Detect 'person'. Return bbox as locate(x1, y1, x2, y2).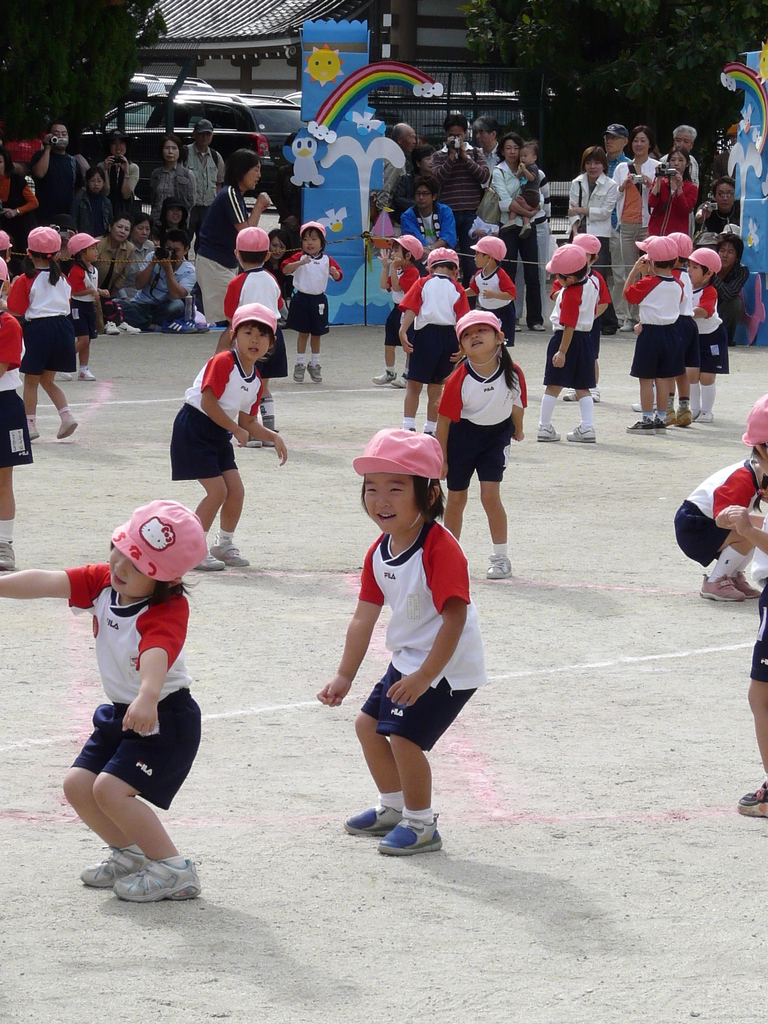
locate(225, 227, 298, 442).
